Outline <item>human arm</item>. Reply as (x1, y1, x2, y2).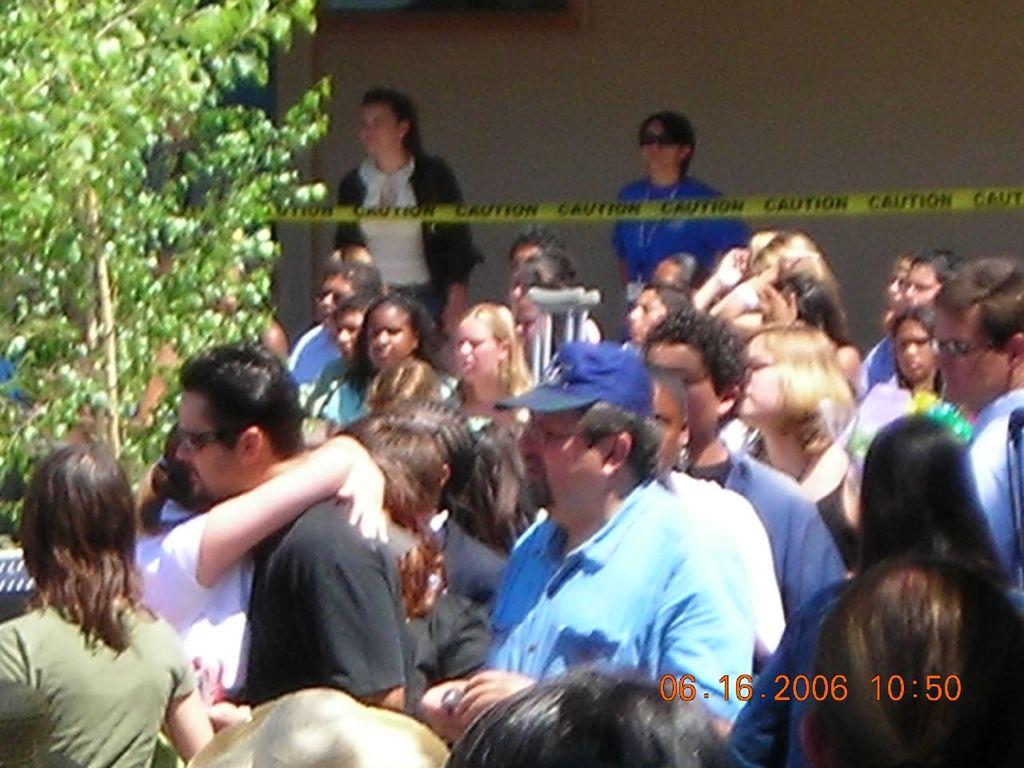
(436, 152, 480, 342).
